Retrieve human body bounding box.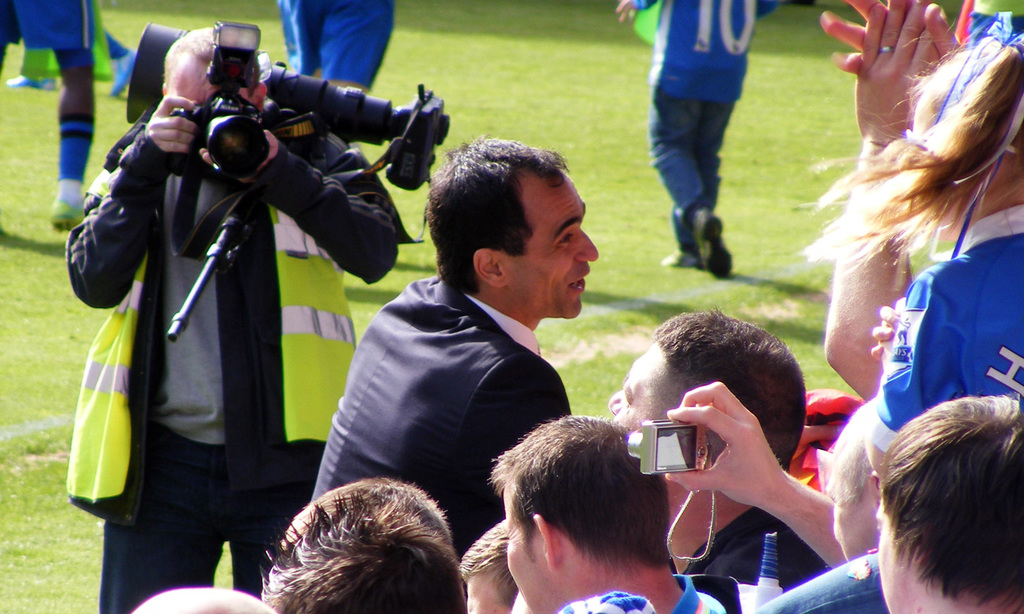
Bounding box: box(57, 17, 367, 613).
